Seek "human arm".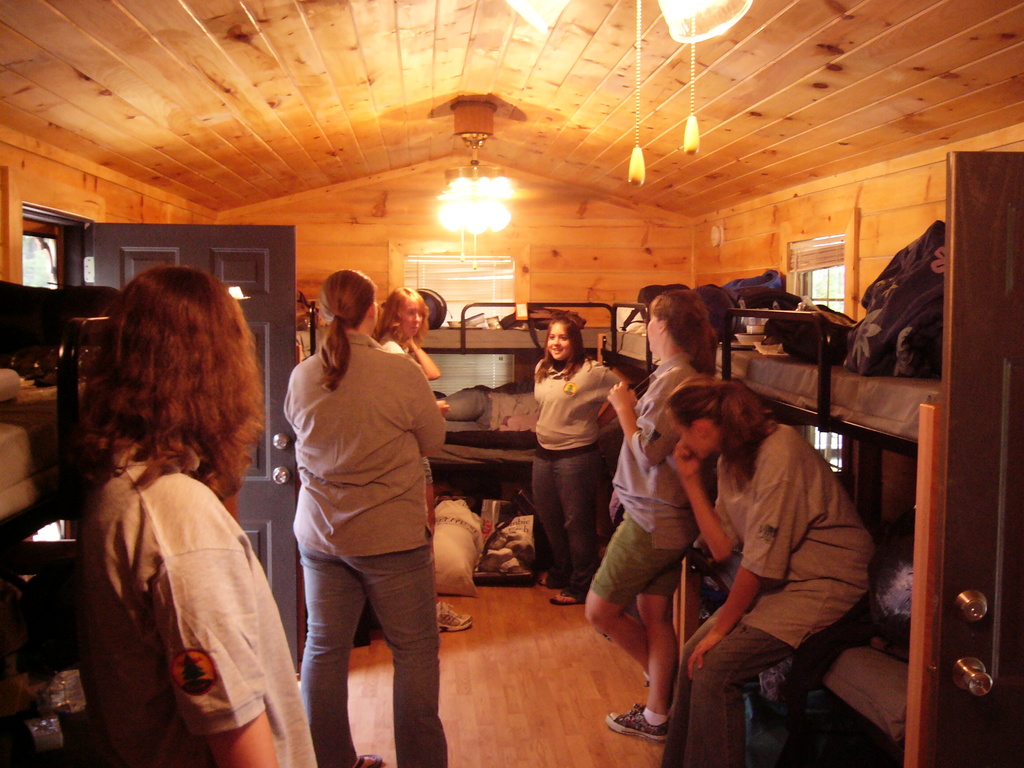
l=408, t=335, r=446, b=383.
